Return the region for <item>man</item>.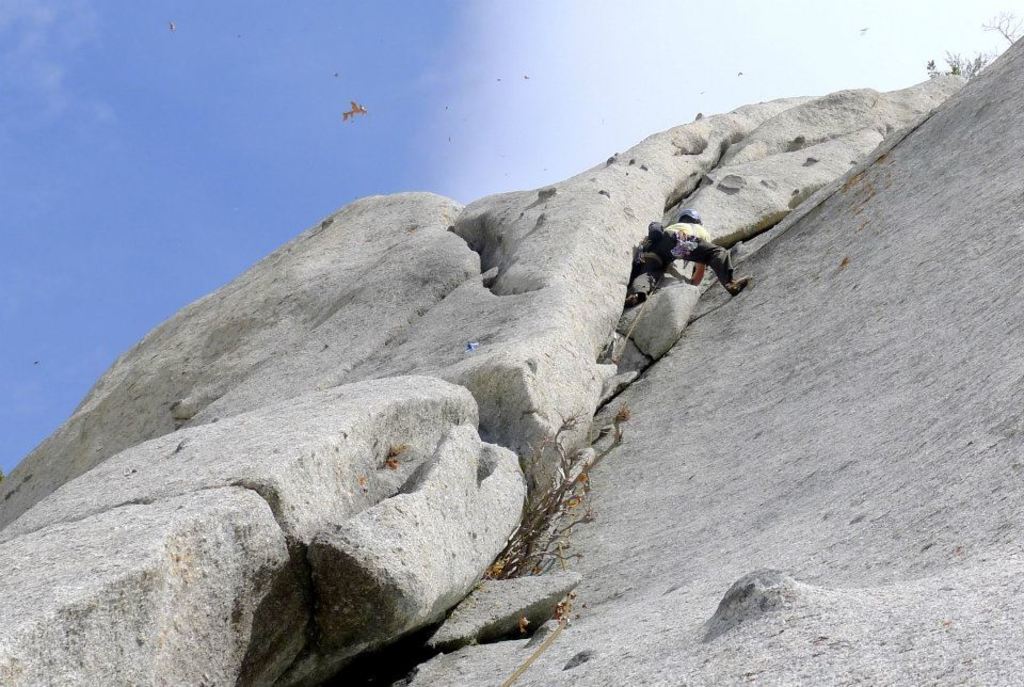
detection(622, 199, 761, 339).
